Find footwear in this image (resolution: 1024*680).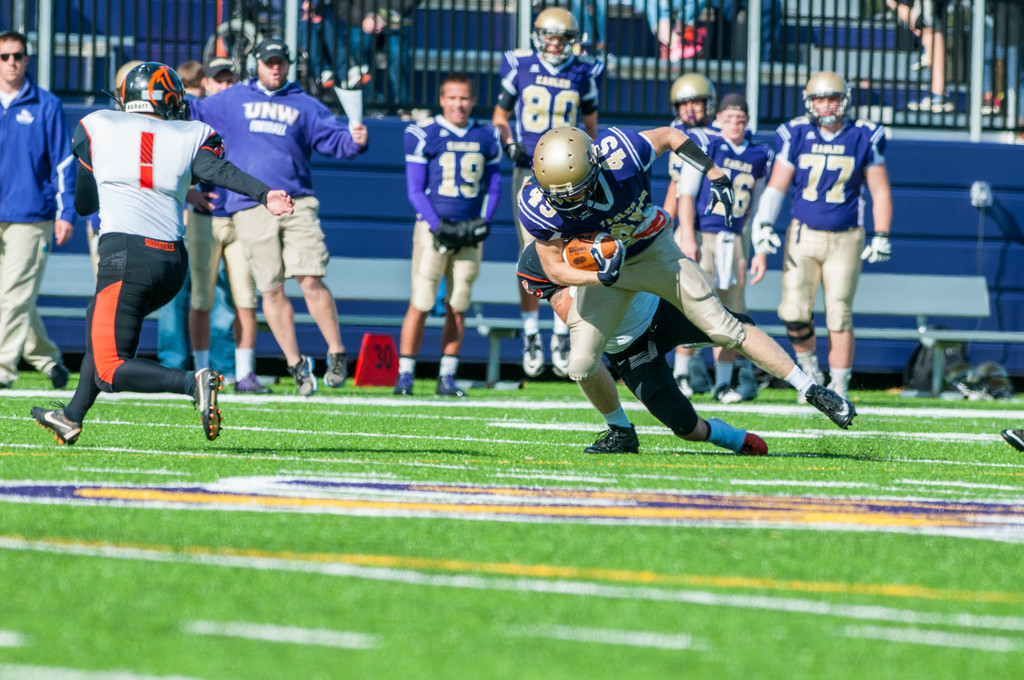
select_region(586, 416, 642, 452).
